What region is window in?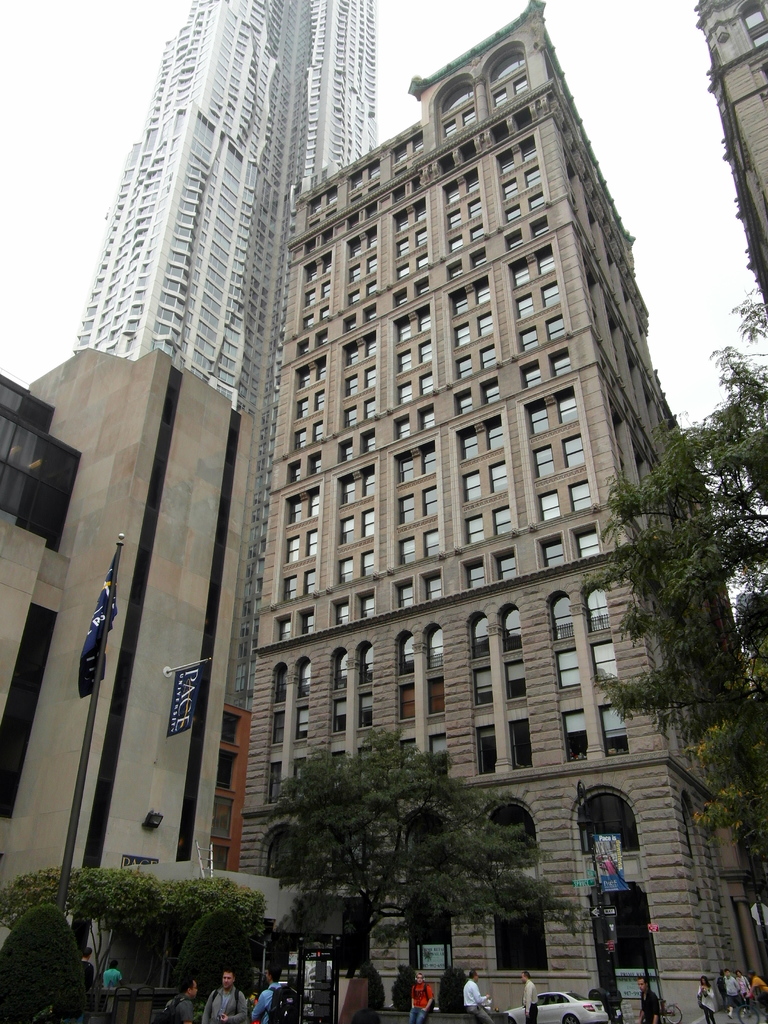
555/648/579/692.
